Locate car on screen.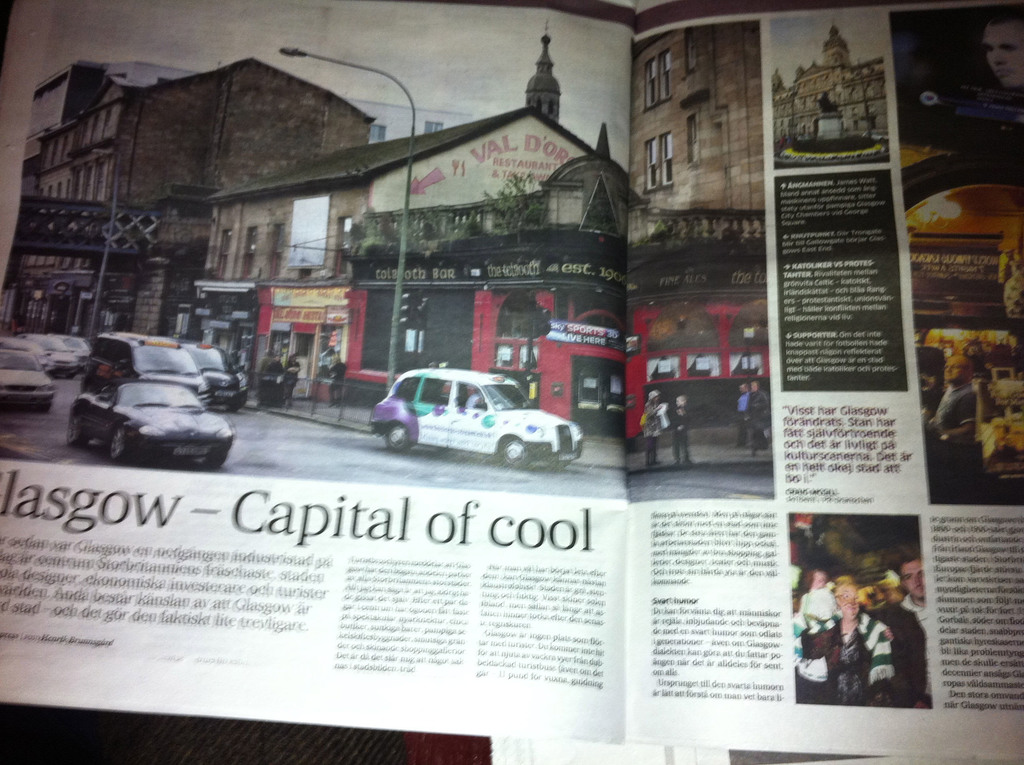
On screen at (left=173, top=336, right=248, bottom=412).
